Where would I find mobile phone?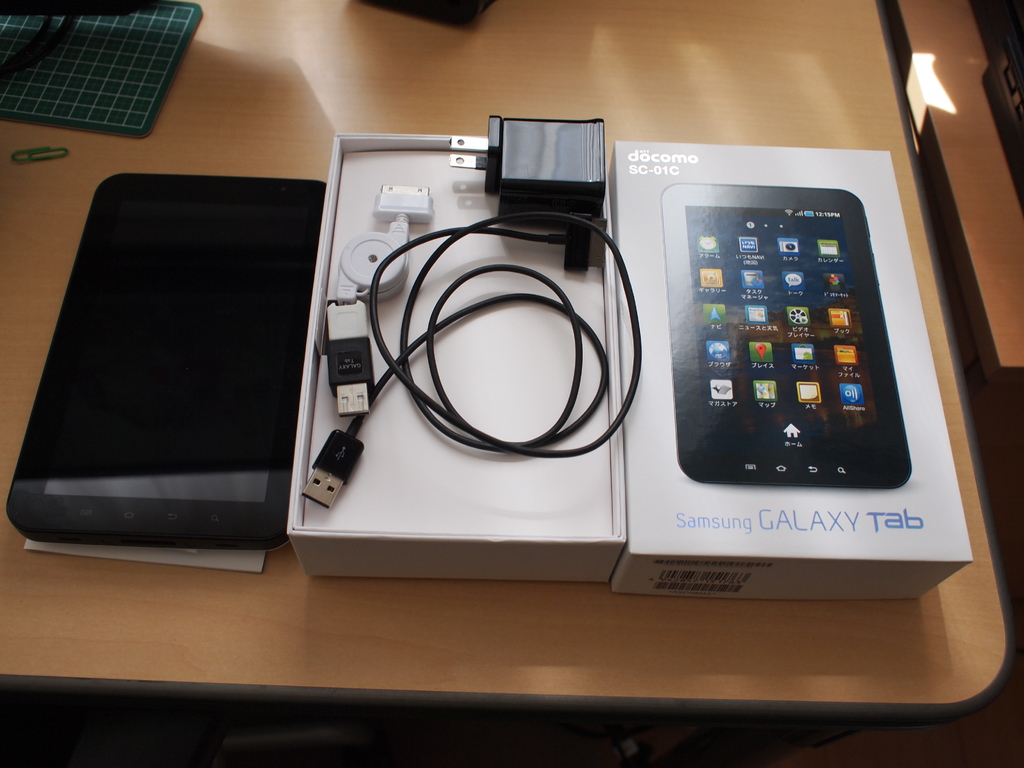
At locate(4, 173, 325, 553).
